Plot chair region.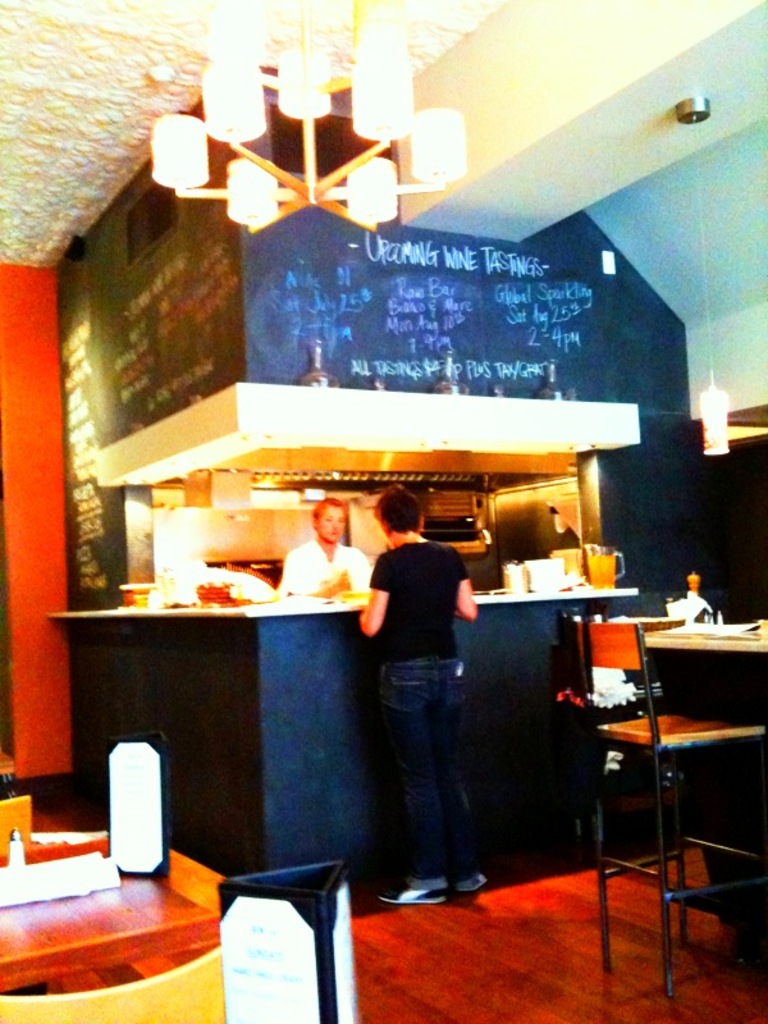
Plotted at l=0, t=792, r=36, b=849.
